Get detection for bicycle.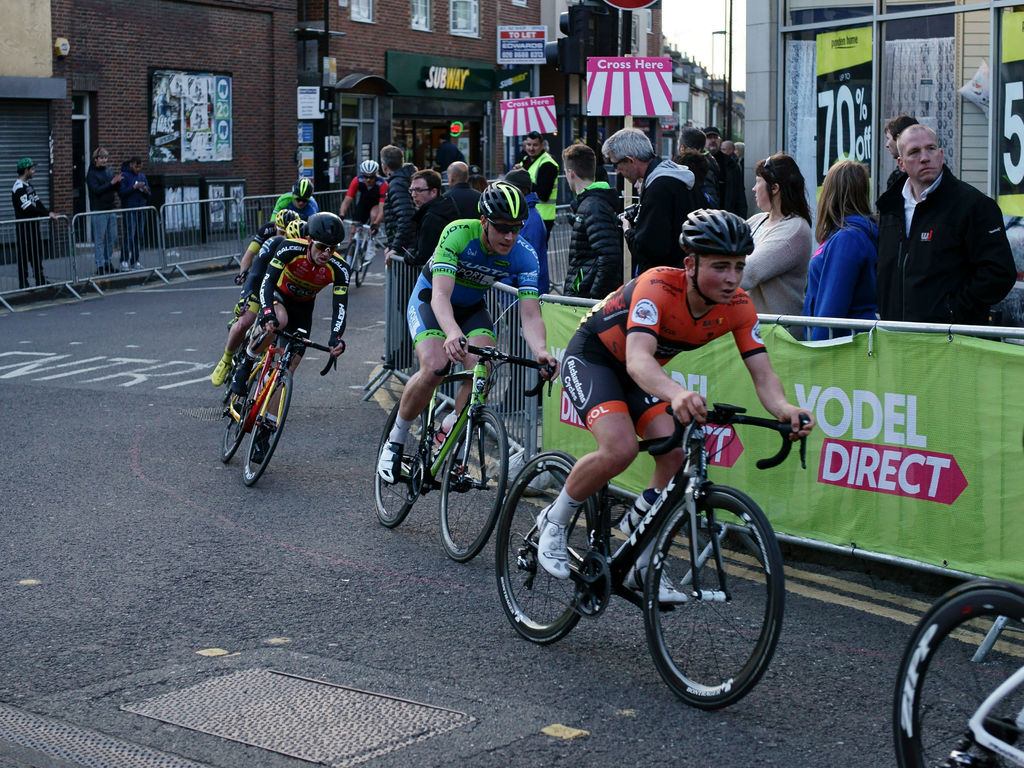
Detection: (left=227, top=284, right=282, bottom=412).
